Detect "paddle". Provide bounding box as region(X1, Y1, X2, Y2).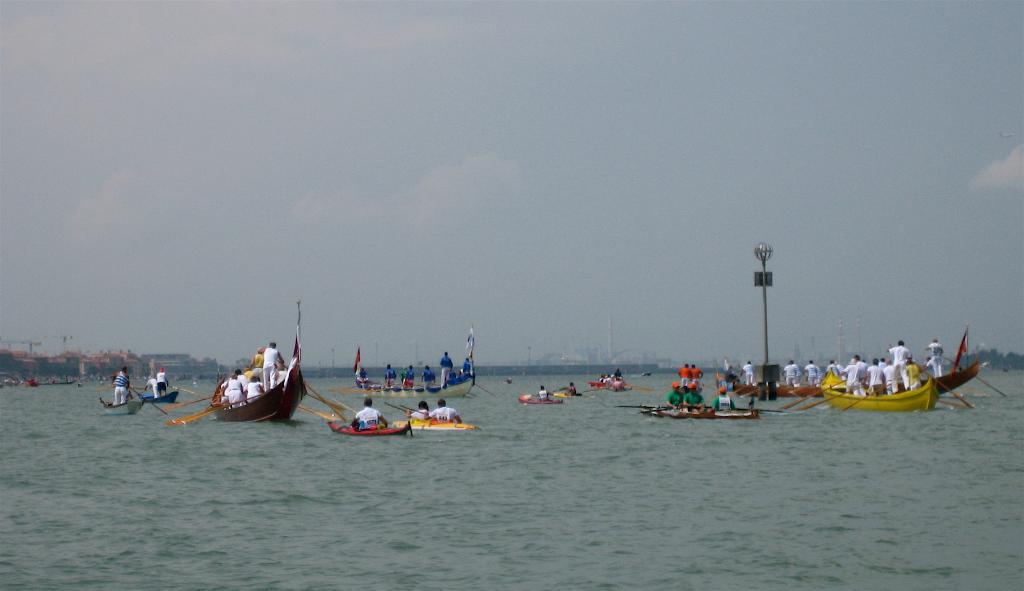
region(944, 355, 1007, 399).
